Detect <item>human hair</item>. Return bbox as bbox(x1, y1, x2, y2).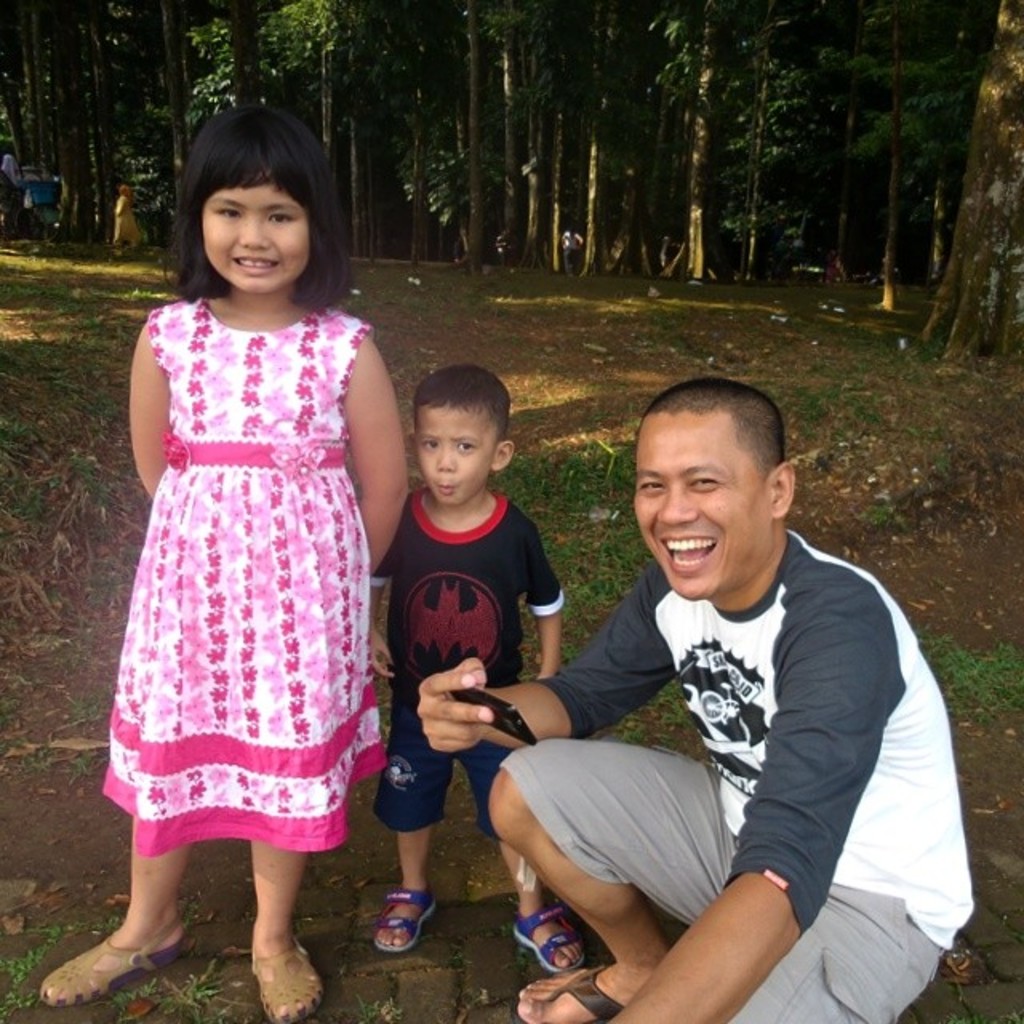
bbox(635, 378, 784, 486).
